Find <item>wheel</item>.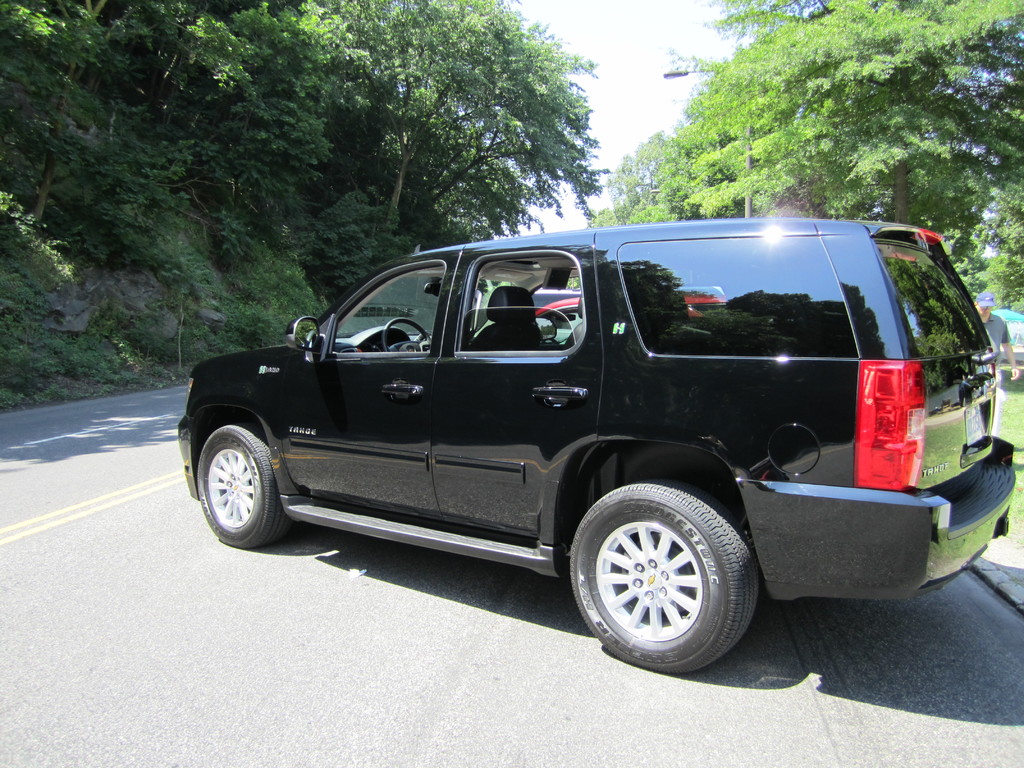
[left=380, top=316, right=433, bottom=355].
